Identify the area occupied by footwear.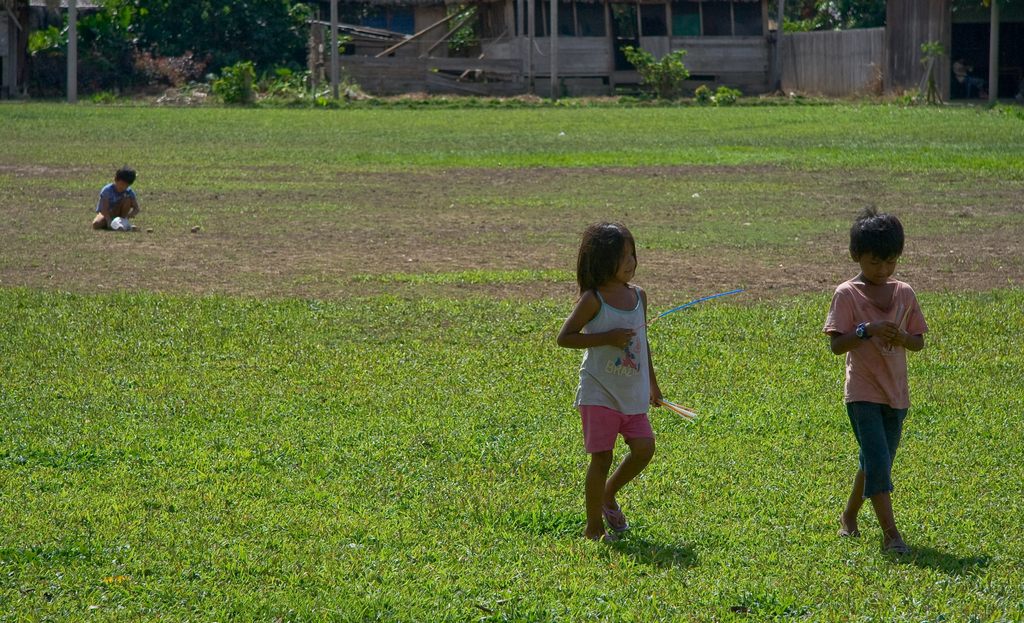
Area: pyautogui.locateOnScreen(600, 495, 632, 534).
